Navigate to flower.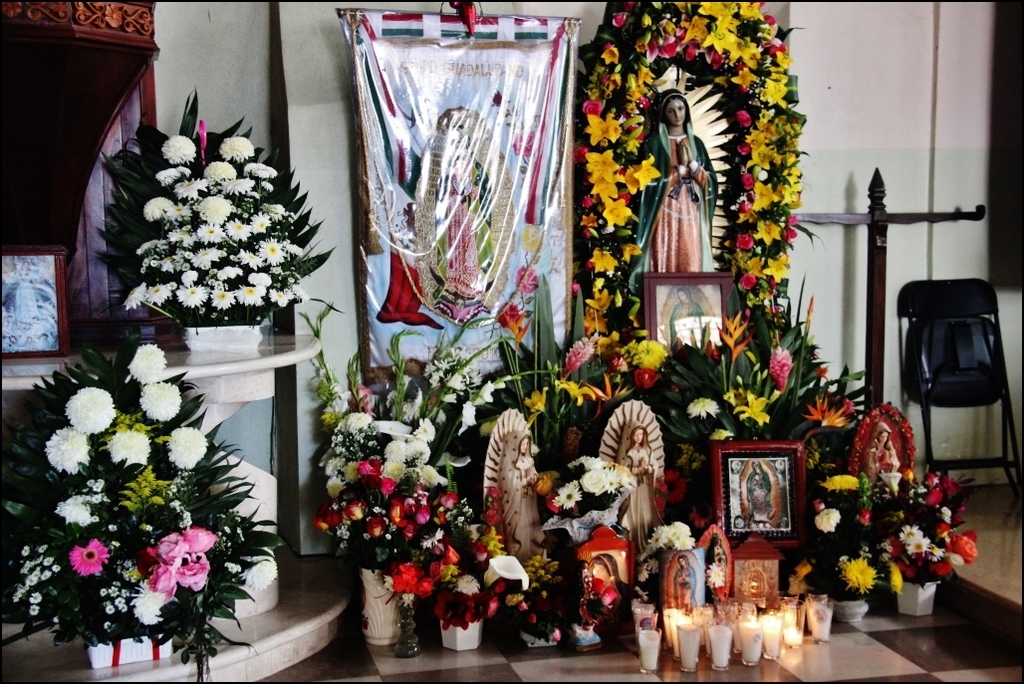
Navigation target: 74, 539, 110, 572.
